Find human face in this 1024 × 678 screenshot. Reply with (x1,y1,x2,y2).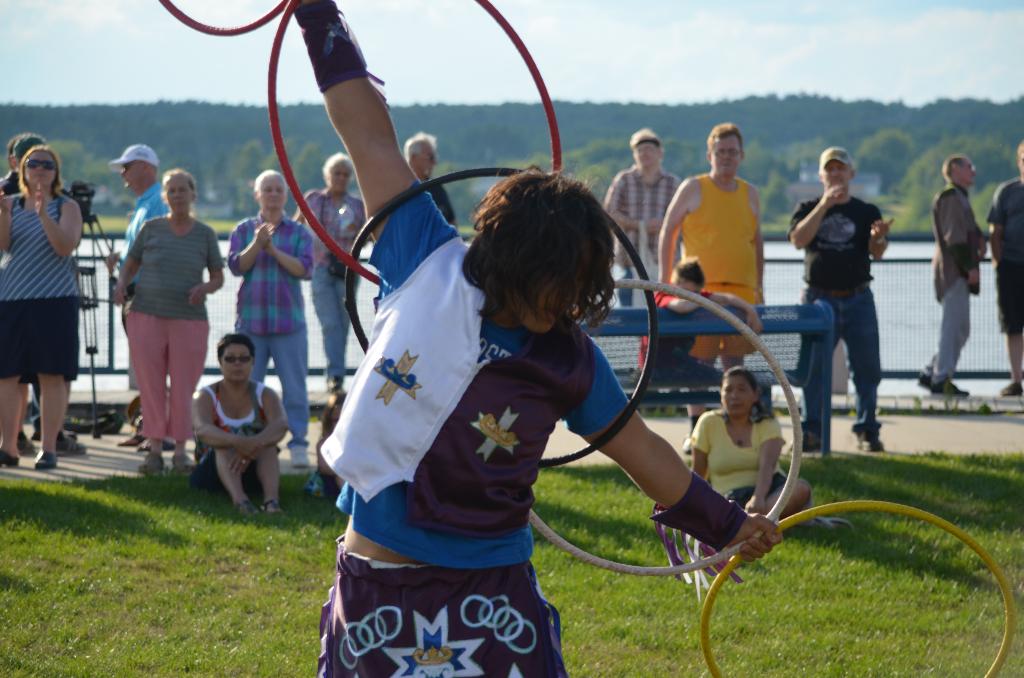
(27,151,54,191).
